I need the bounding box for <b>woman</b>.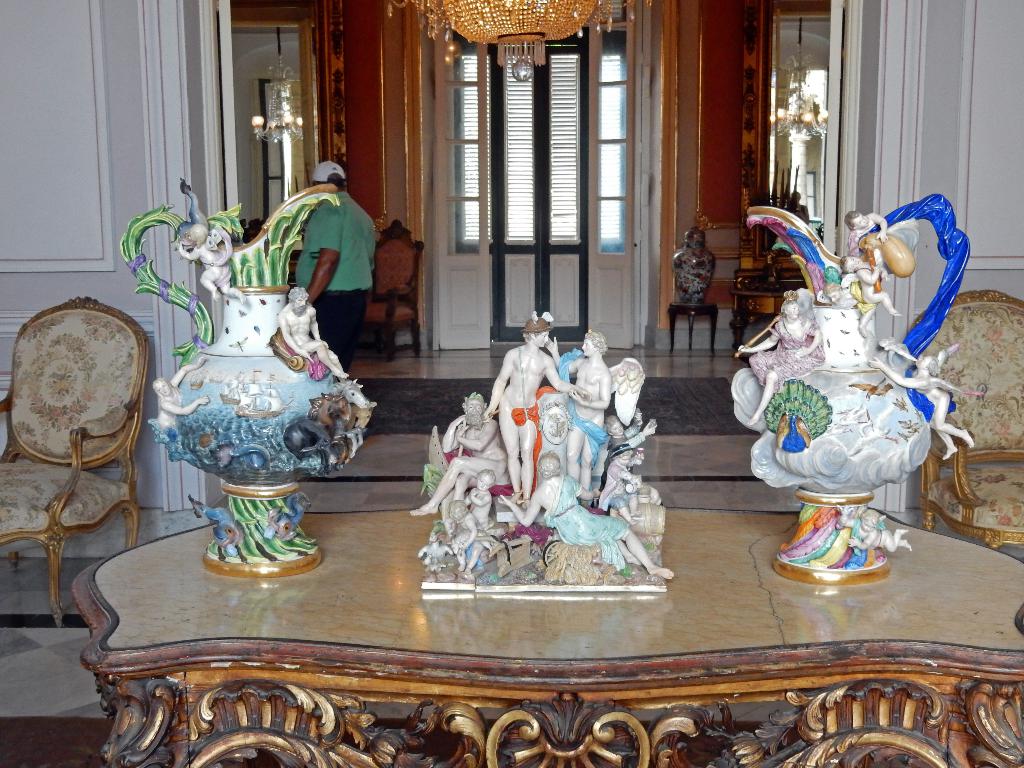
Here it is: <region>737, 299, 825, 426</region>.
